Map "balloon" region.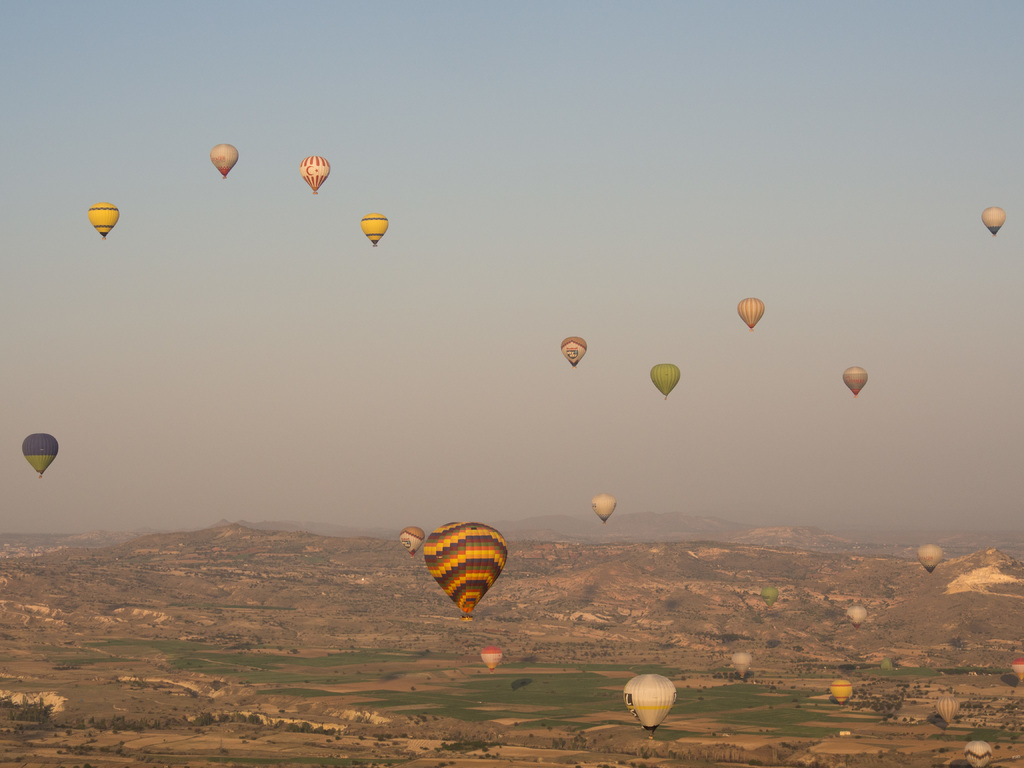
Mapped to BBox(830, 680, 854, 704).
